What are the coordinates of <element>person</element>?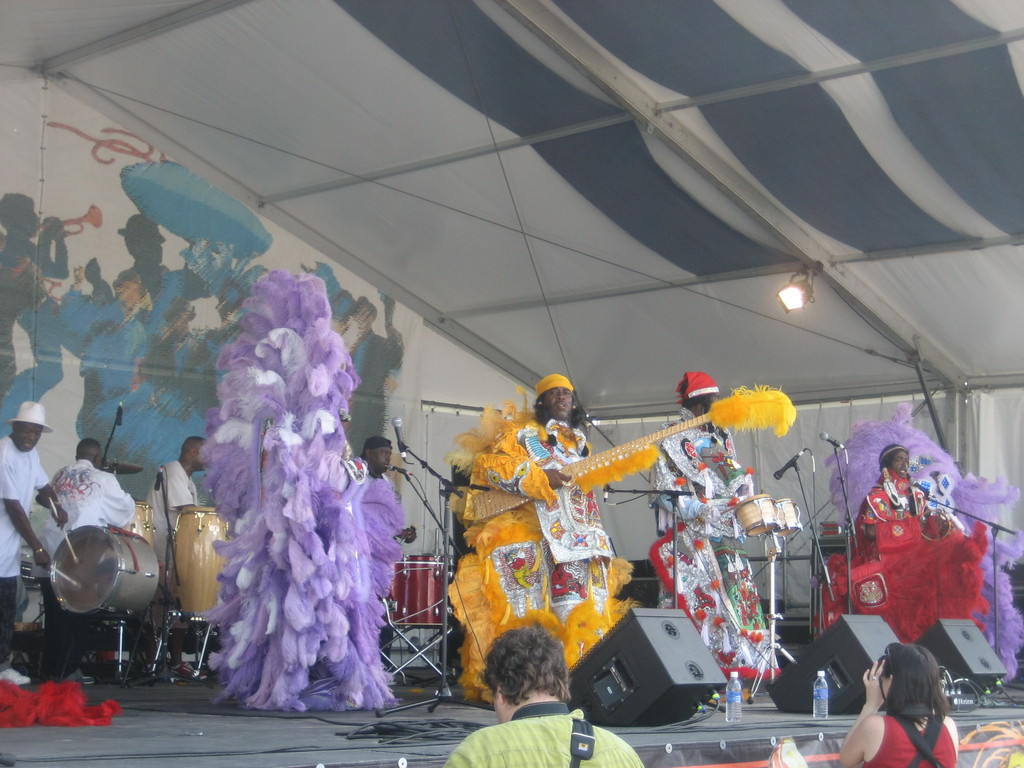
bbox(643, 372, 779, 680).
